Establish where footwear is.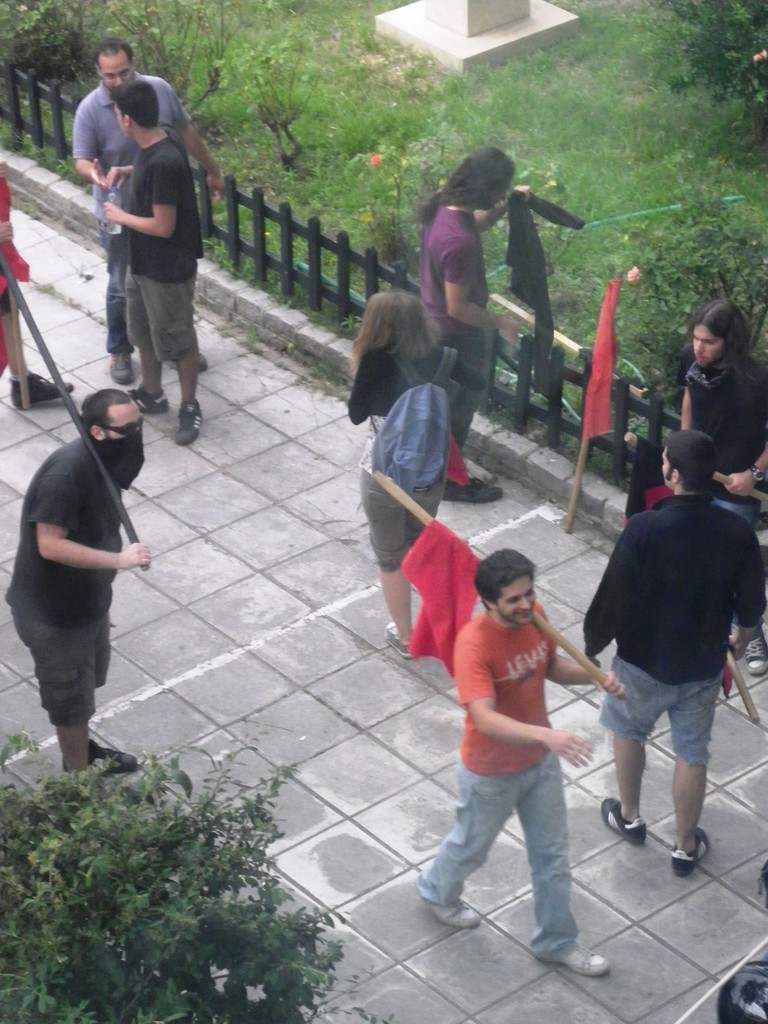
Established at detection(108, 349, 138, 390).
